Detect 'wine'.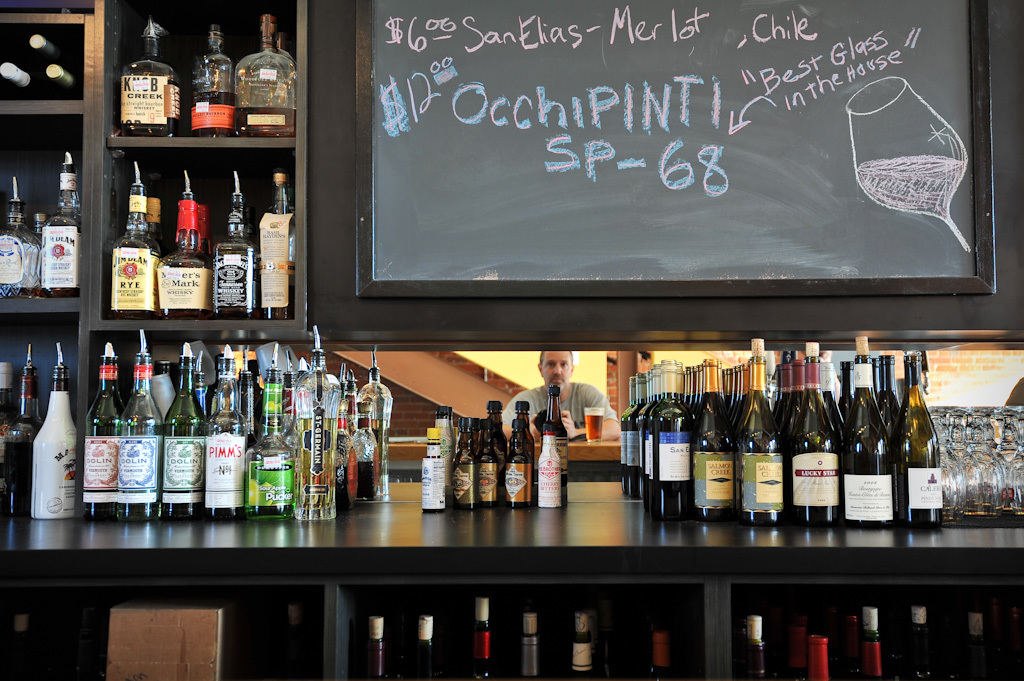
Detected at (905, 599, 936, 680).
